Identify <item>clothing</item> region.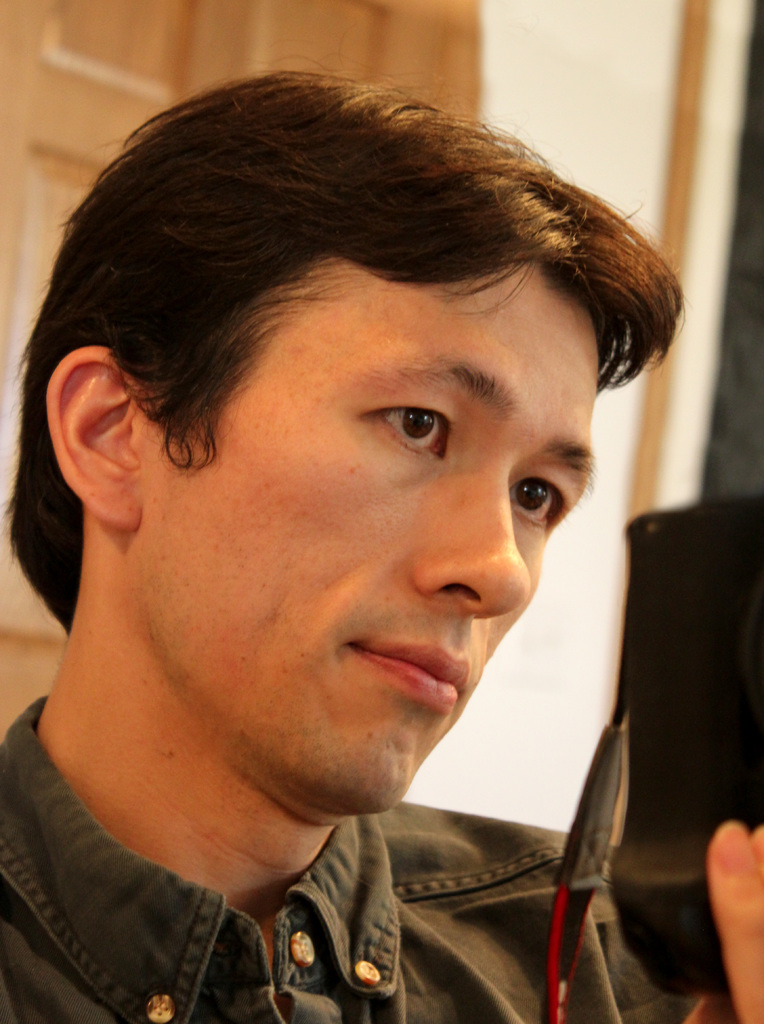
Region: [0, 703, 666, 1014].
